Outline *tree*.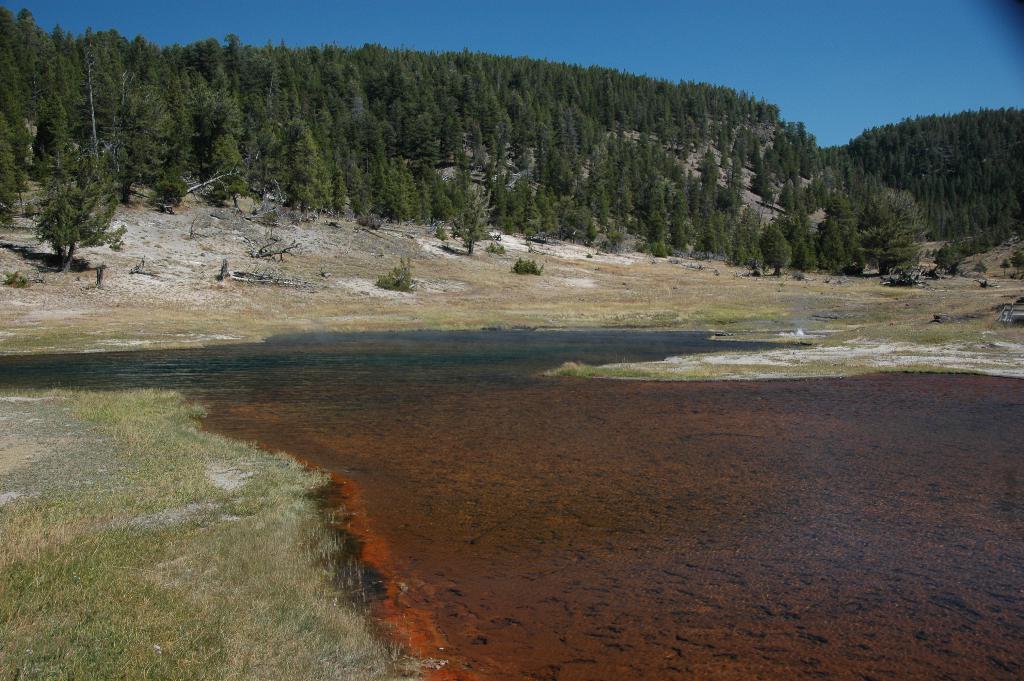
Outline: [x1=77, y1=37, x2=116, y2=122].
